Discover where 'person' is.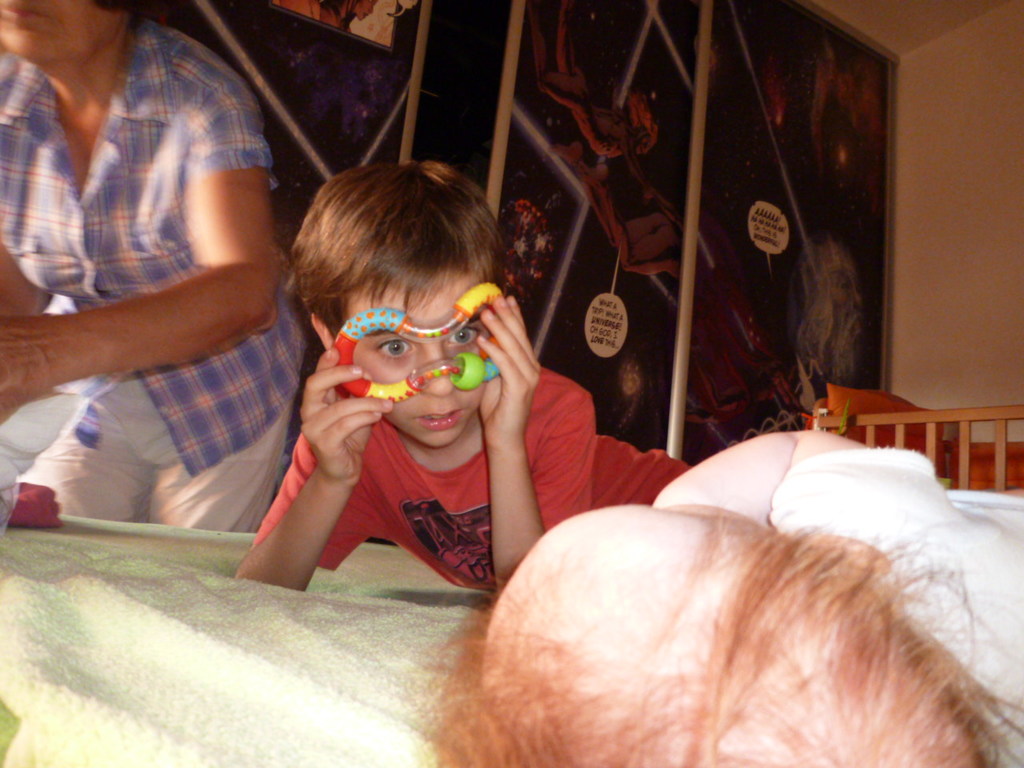
Discovered at x1=226 y1=210 x2=608 y2=622.
